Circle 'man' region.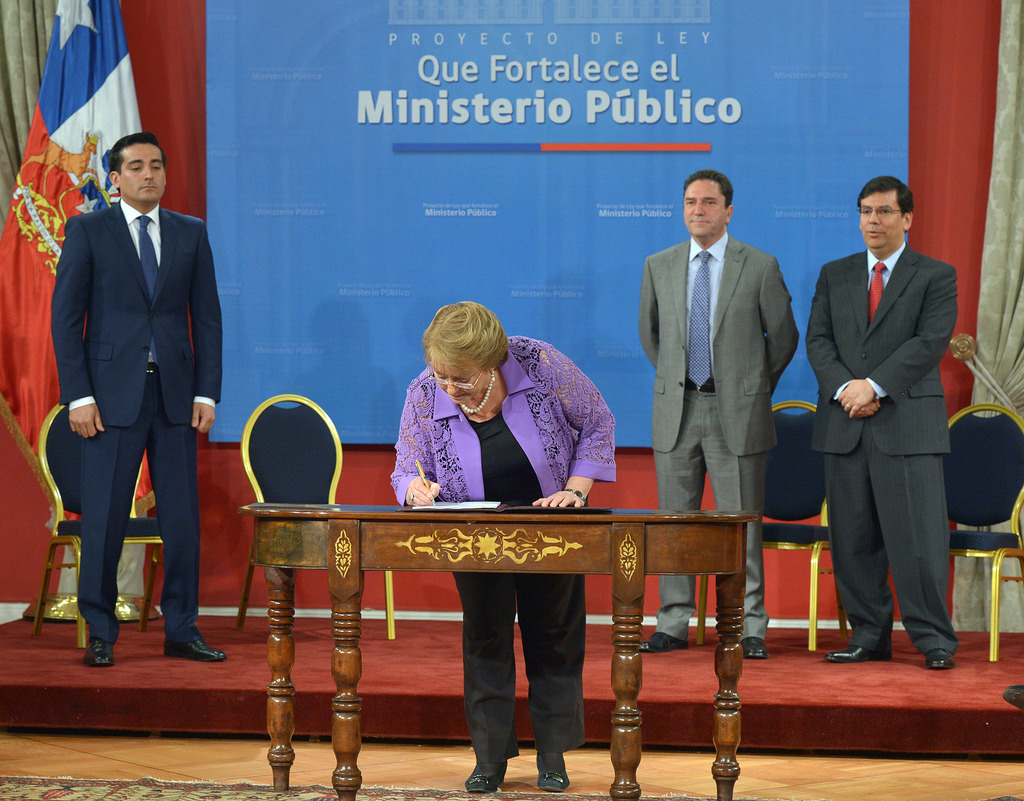
Region: locate(634, 173, 799, 665).
